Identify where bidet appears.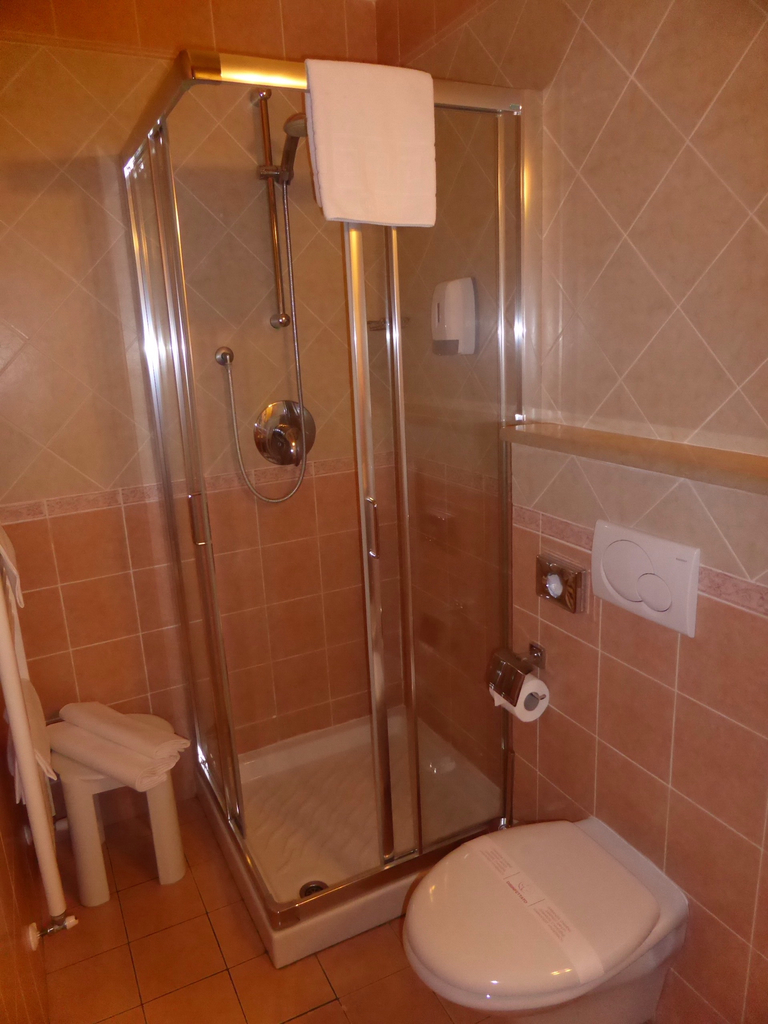
Appears at box=[411, 819, 670, 1023].
